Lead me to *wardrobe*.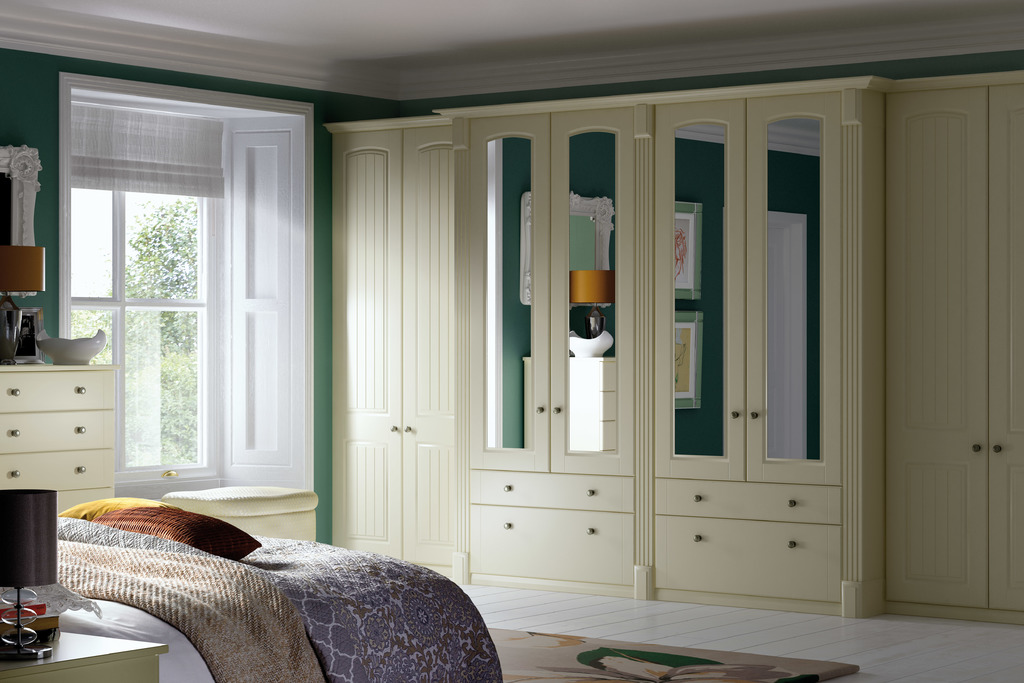
Lead to [x1=325, y1=64, x2=1023, y2=626].
